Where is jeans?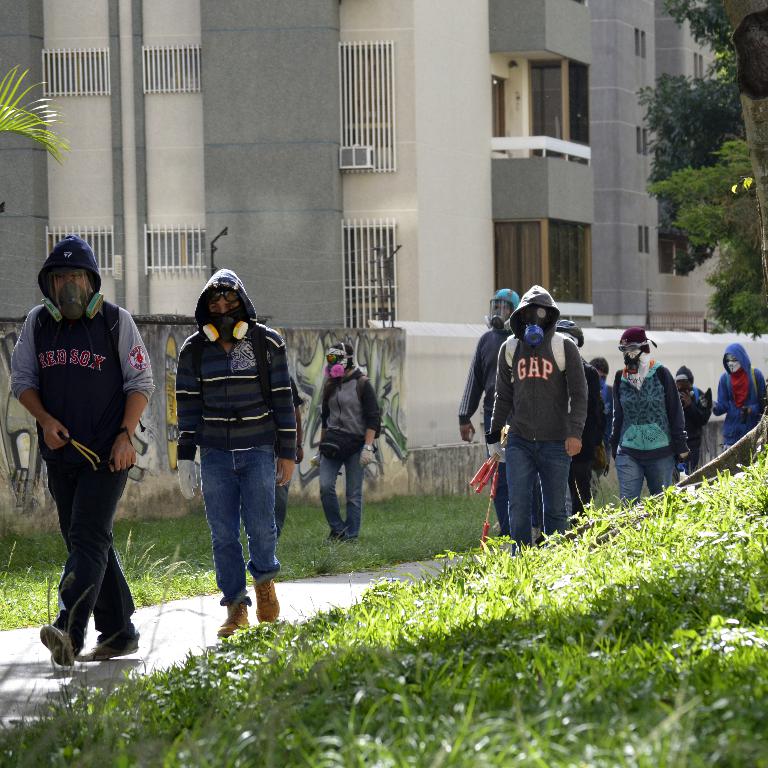
54,463,131,645.
